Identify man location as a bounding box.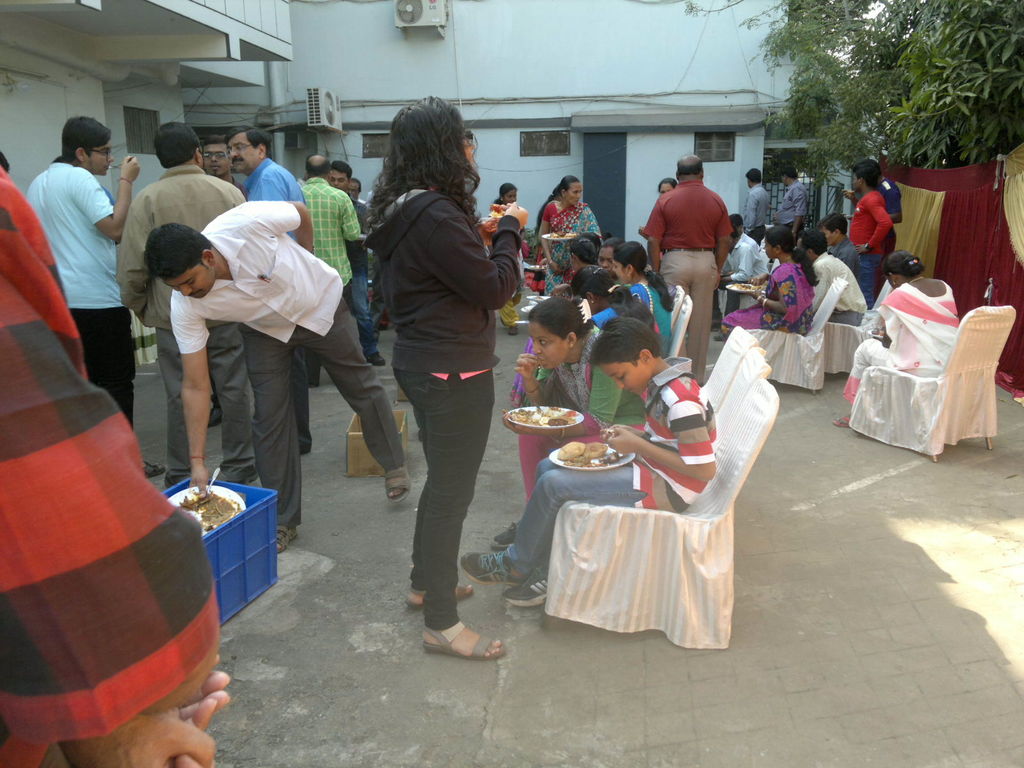
box(21, 111, 166, 476).
